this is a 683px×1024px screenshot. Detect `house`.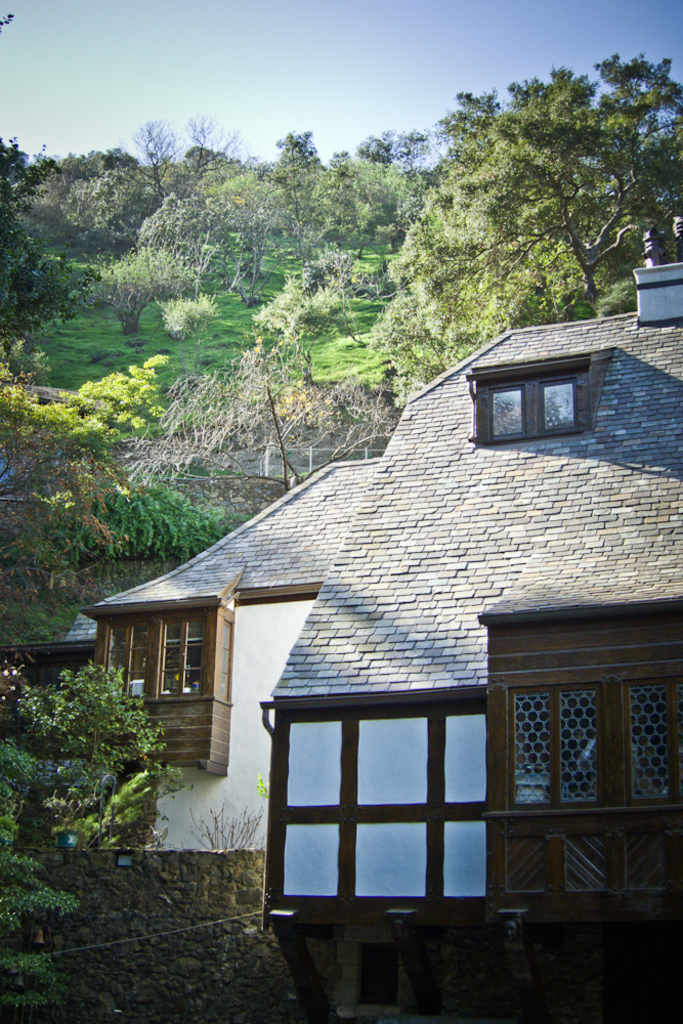
(left=263, top=260, right=682, bottom=1023).
